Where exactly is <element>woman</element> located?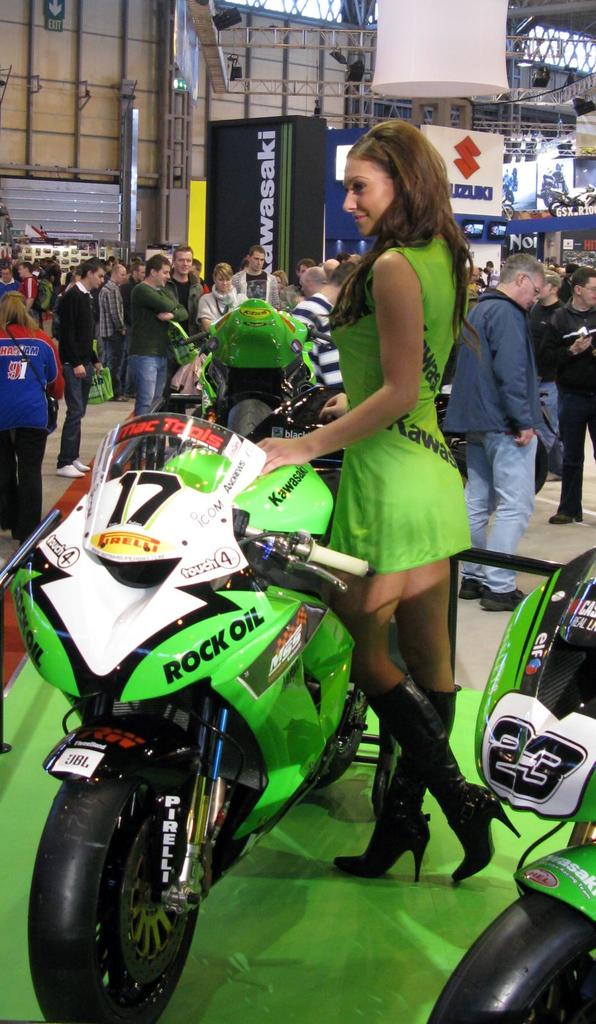
Its bounding box is rect(193, 263, 245, 343).
